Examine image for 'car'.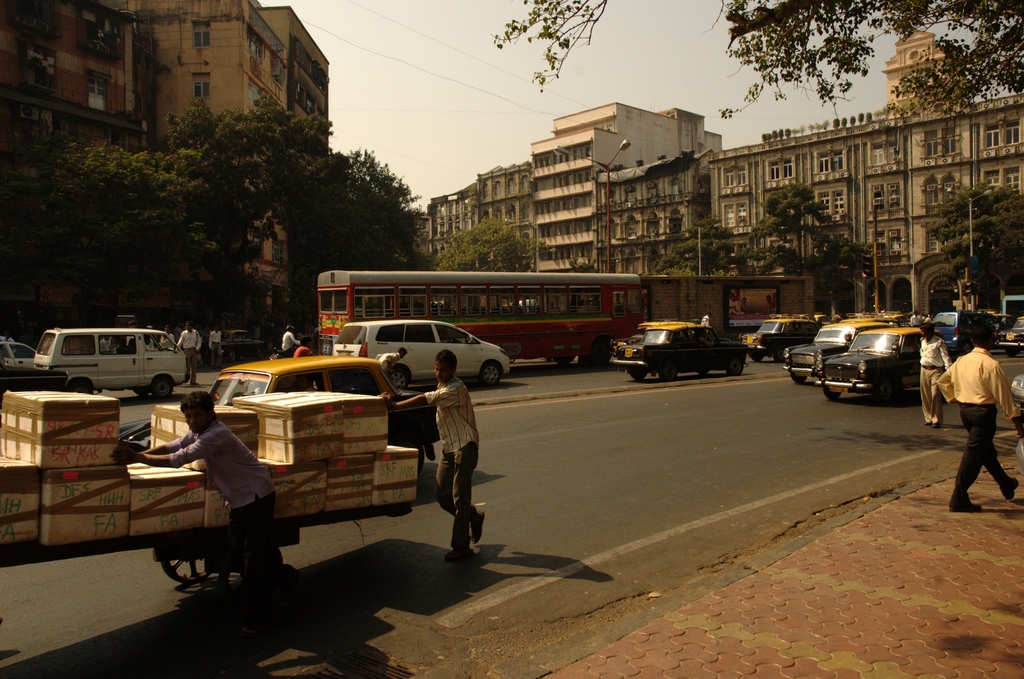
Examination result: (left=991, top=313, right=1023, bottom=353).
